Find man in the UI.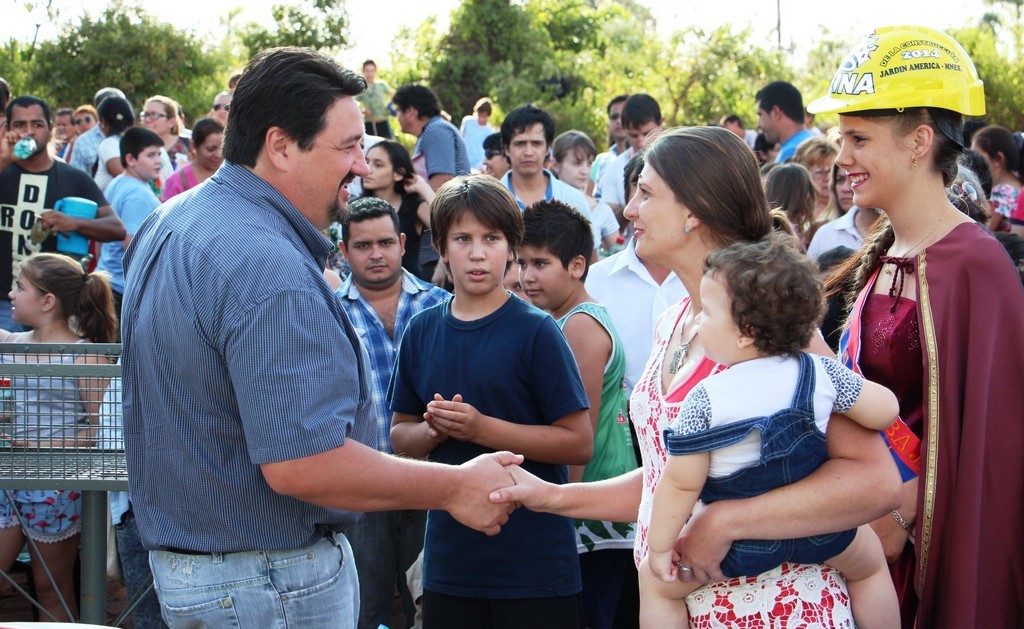
UI element at l=501, t=95, r=604, b=267.
